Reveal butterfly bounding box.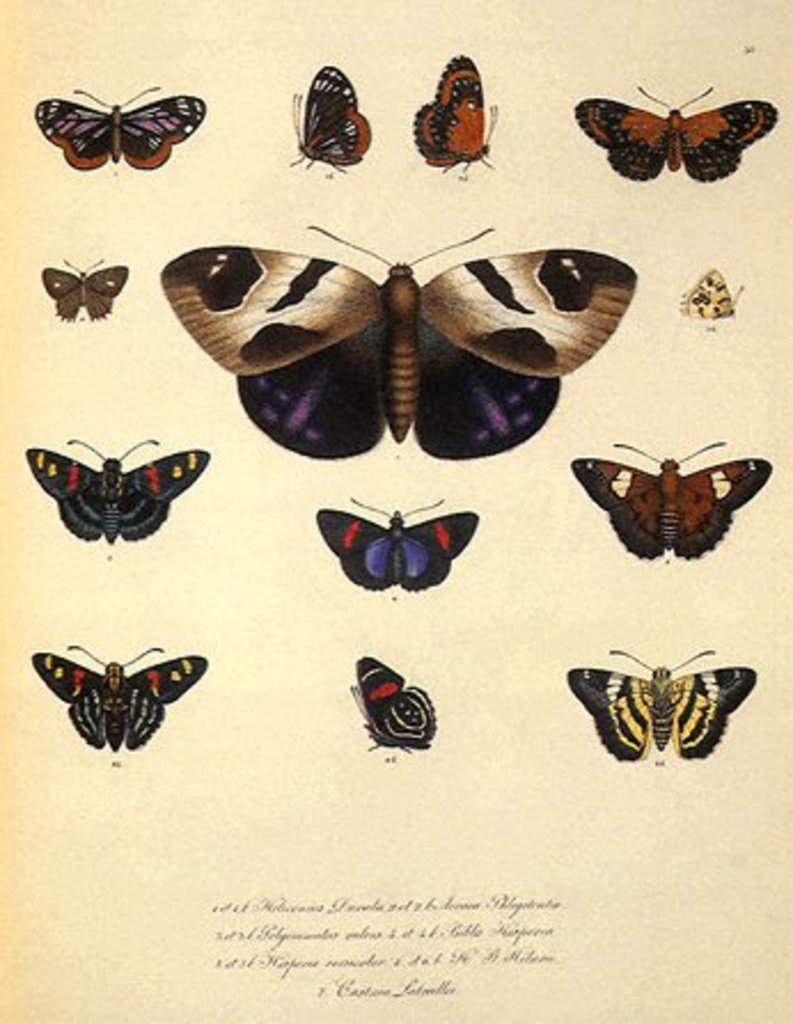
Revealed: 312, 493, 481, 593.
